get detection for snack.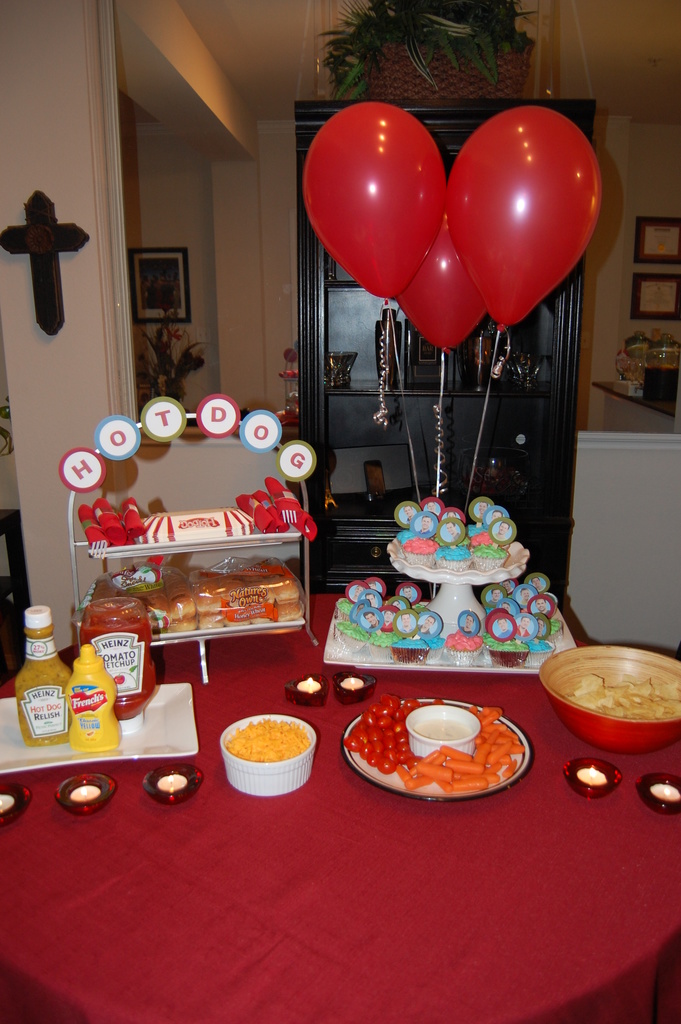
Detection: (133,510,256,541).
